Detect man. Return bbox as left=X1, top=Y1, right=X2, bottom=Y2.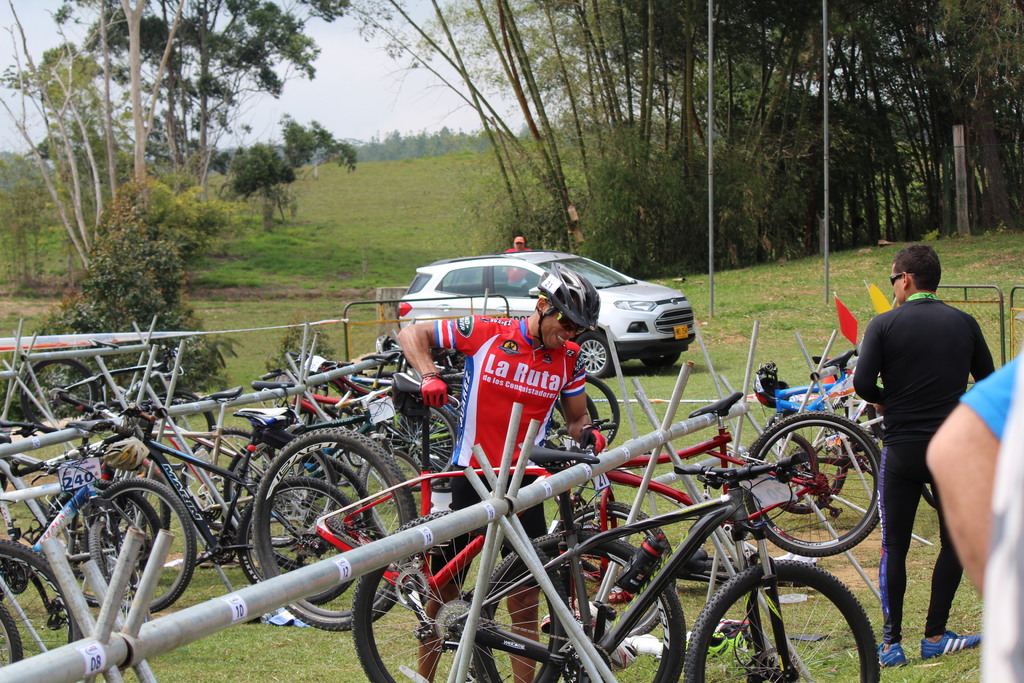
left=395, top=259, right=606, bottom=682.
